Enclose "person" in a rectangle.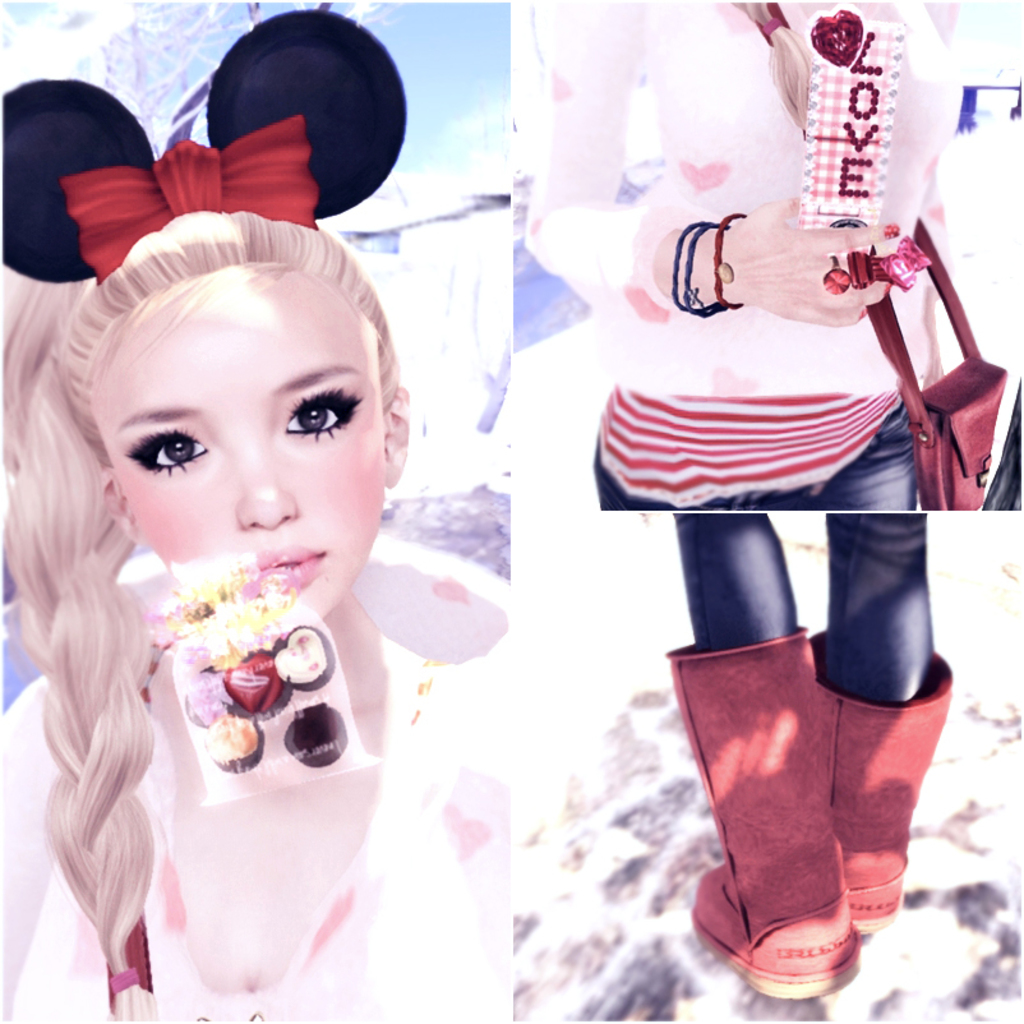
[x1=666, y1=520, x2=955, y2=1000].
